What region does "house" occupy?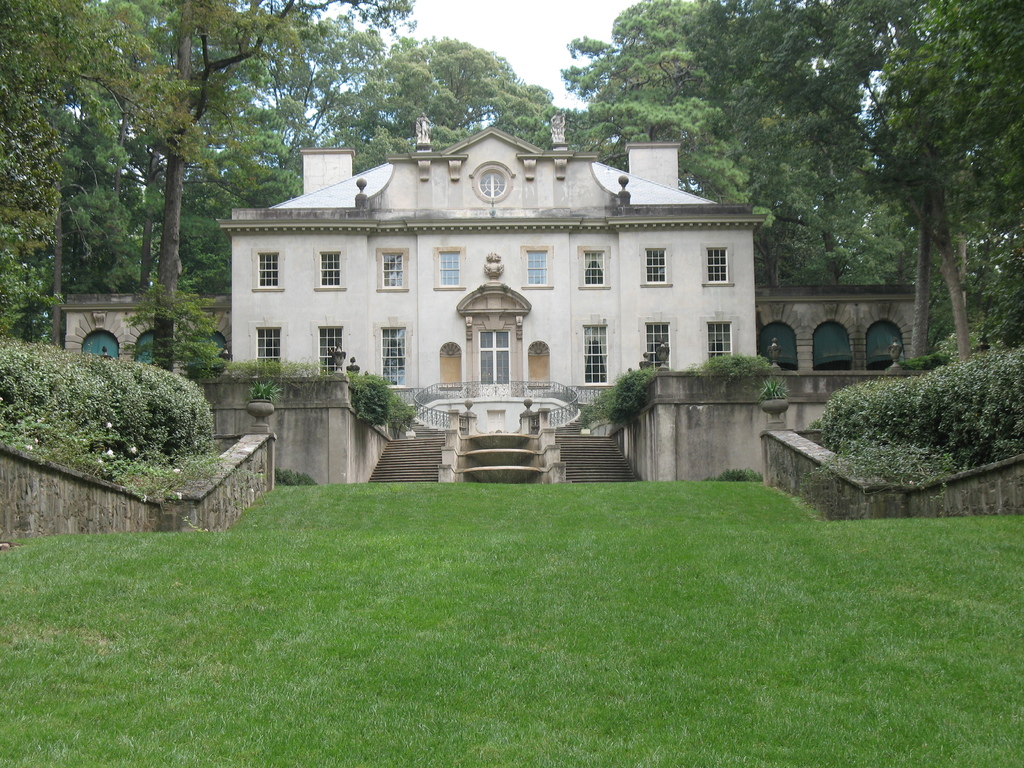
752:284:920:441.
